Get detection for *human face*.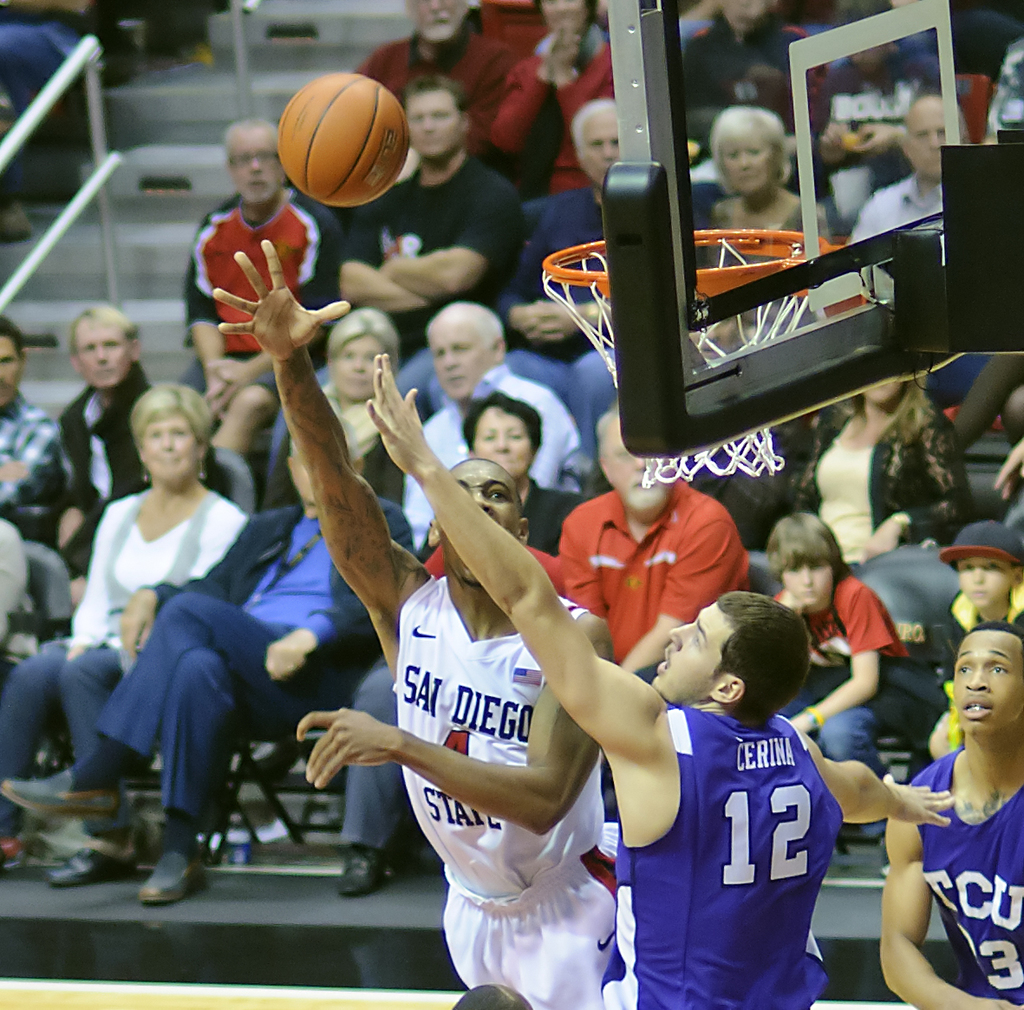
Detection: l=954, t=629, r=1023, b=734.
